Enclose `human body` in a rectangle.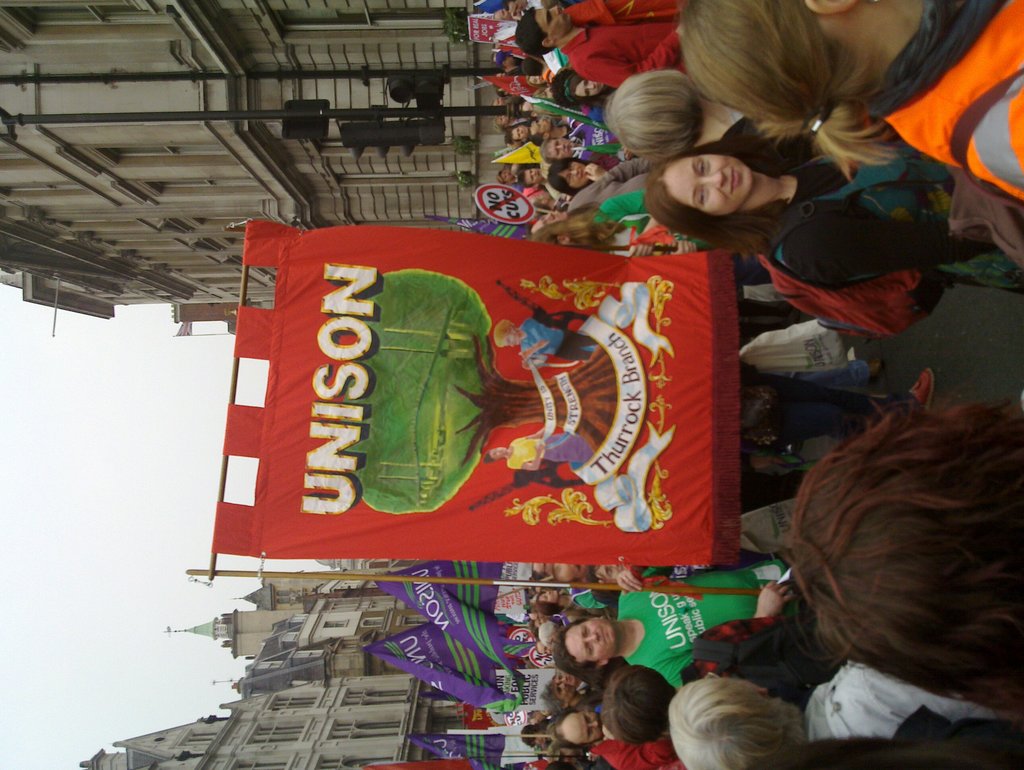
(x1=873, y1=0, x2=1023, y2=203).
